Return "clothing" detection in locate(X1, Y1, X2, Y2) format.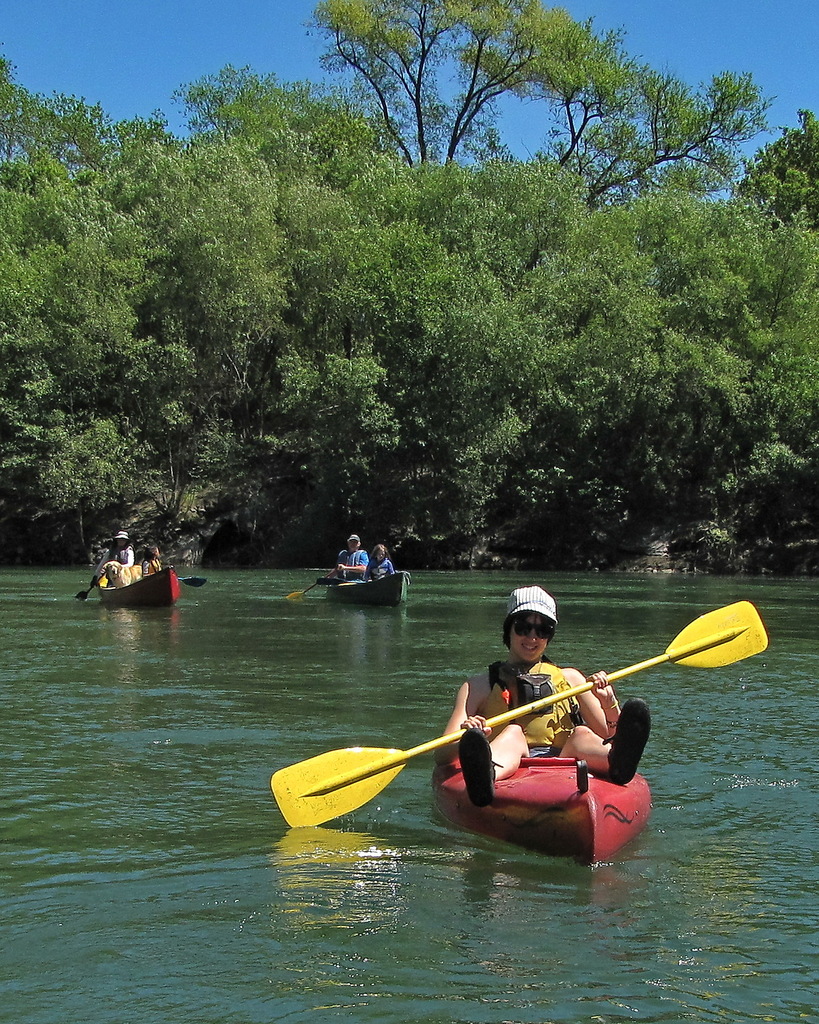
locate(477, 659, 579, 758).
